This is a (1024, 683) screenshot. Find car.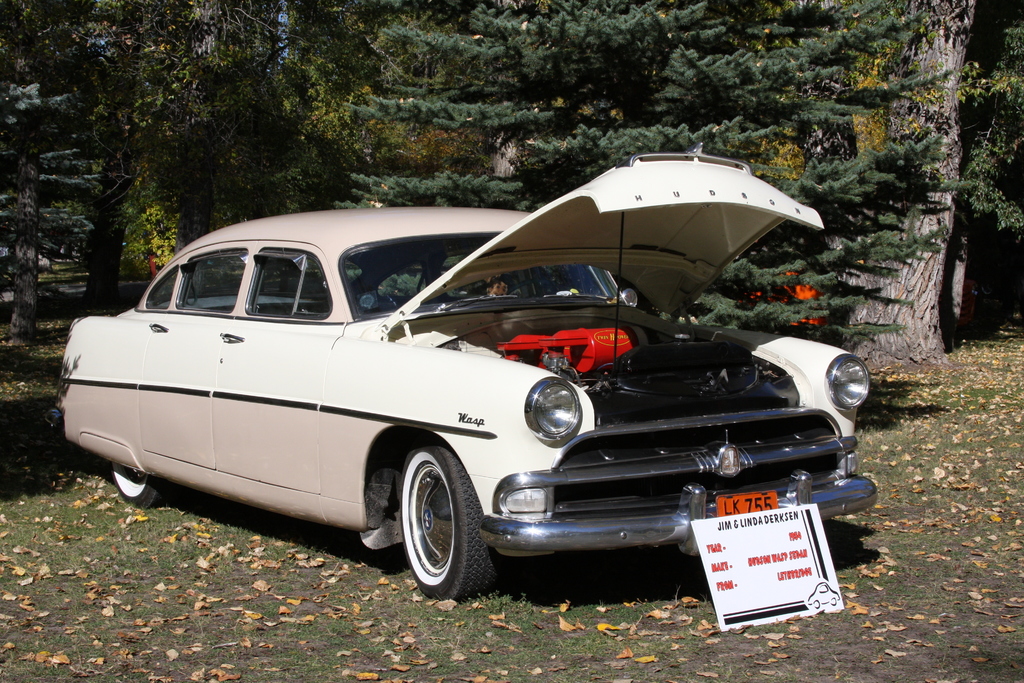
Bounding box: region(58, 136, 881, 606).
